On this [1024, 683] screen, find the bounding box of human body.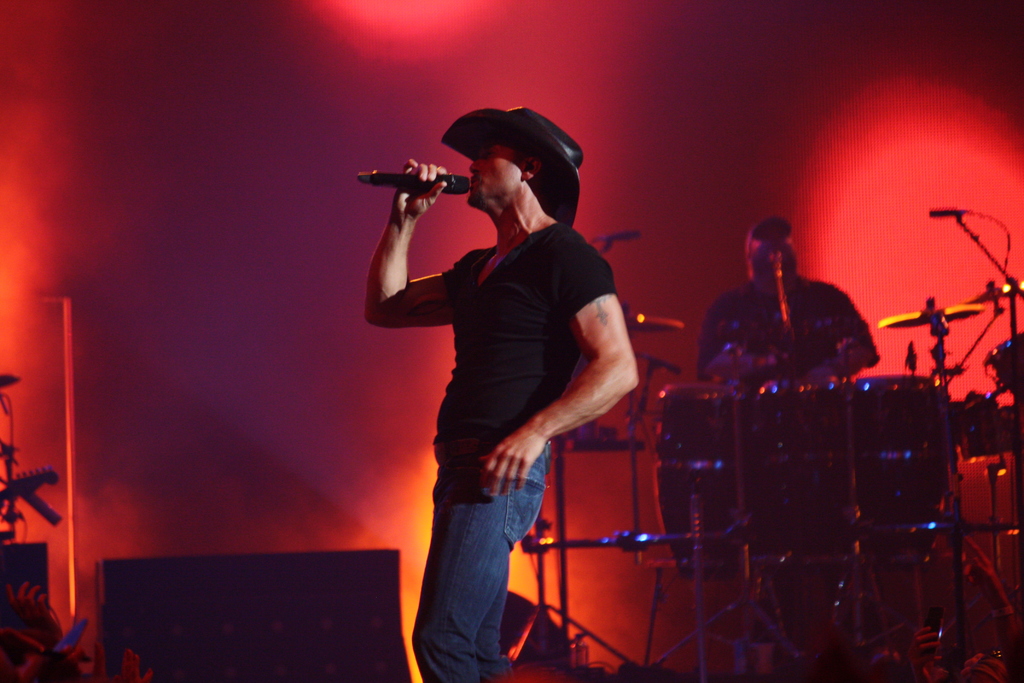
Bounding box: box(705, 267, 867, 383).
